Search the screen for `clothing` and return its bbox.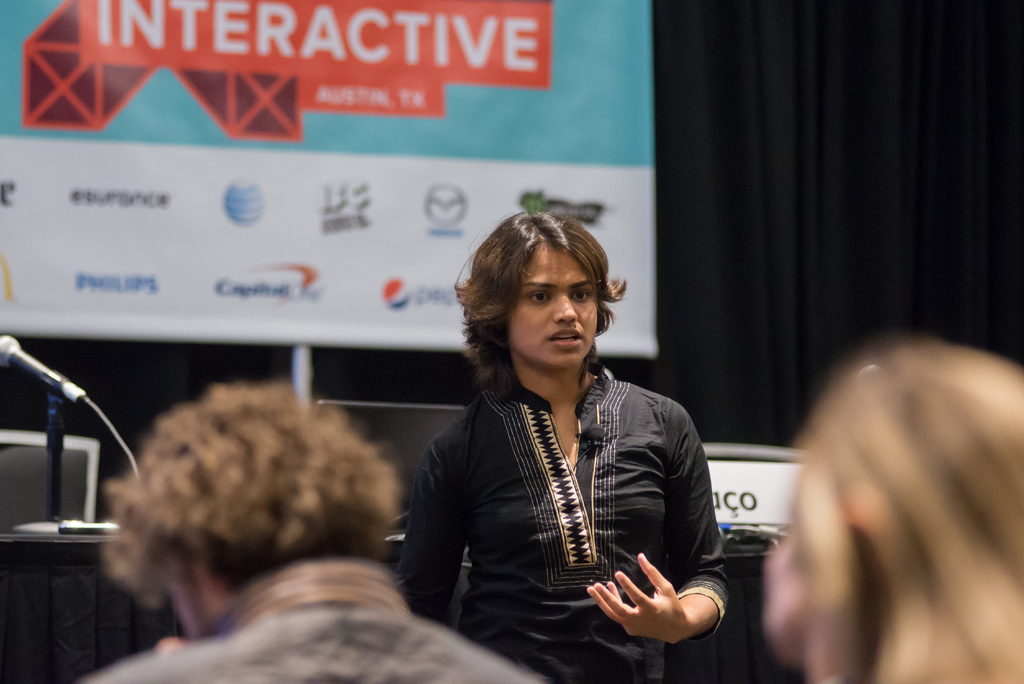
Found: <box>82,558,553,683</box>.
